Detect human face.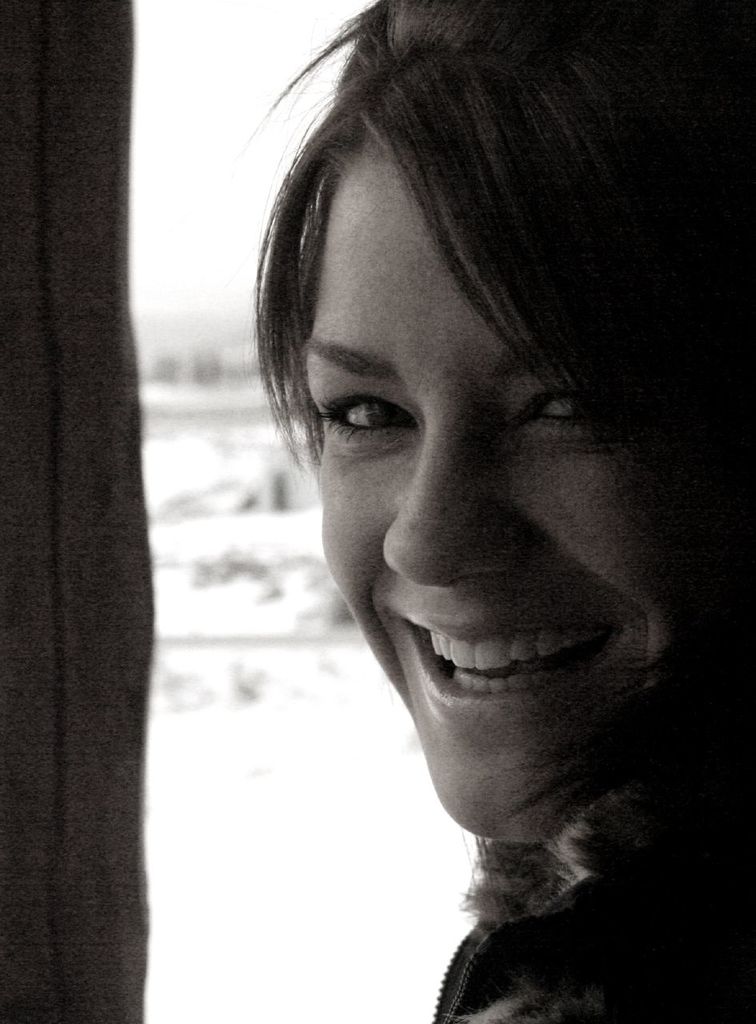
Detected at l=272, t=42, r=694, b=854.
